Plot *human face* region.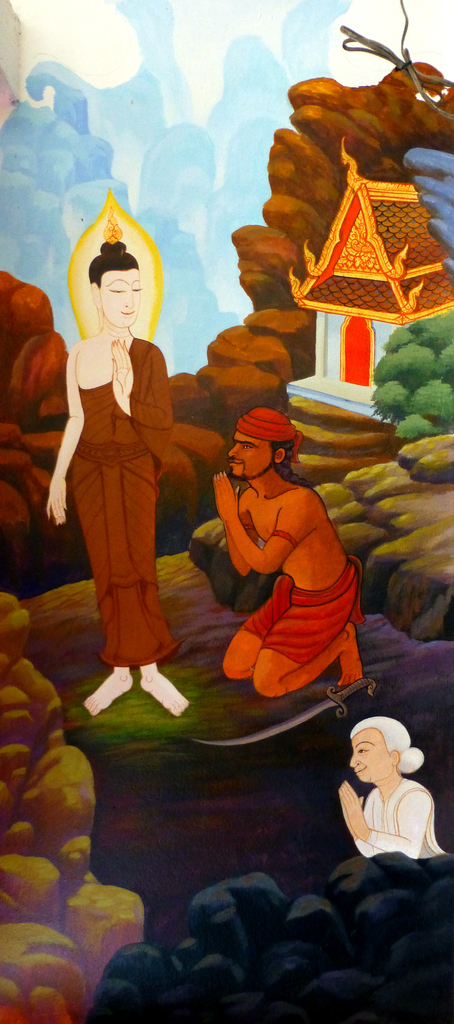
Plotted at x1=98 y1=274 x2=136 y2=326.
